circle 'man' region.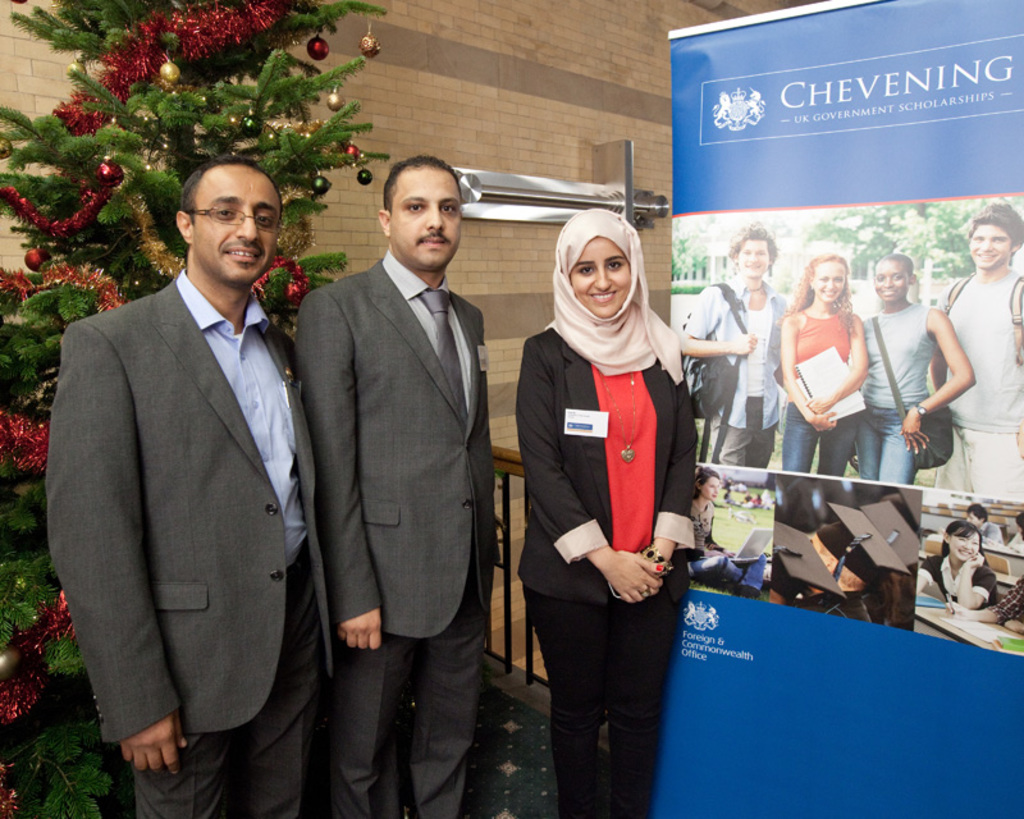
Region: crop(933, 196, 1023, 498).
